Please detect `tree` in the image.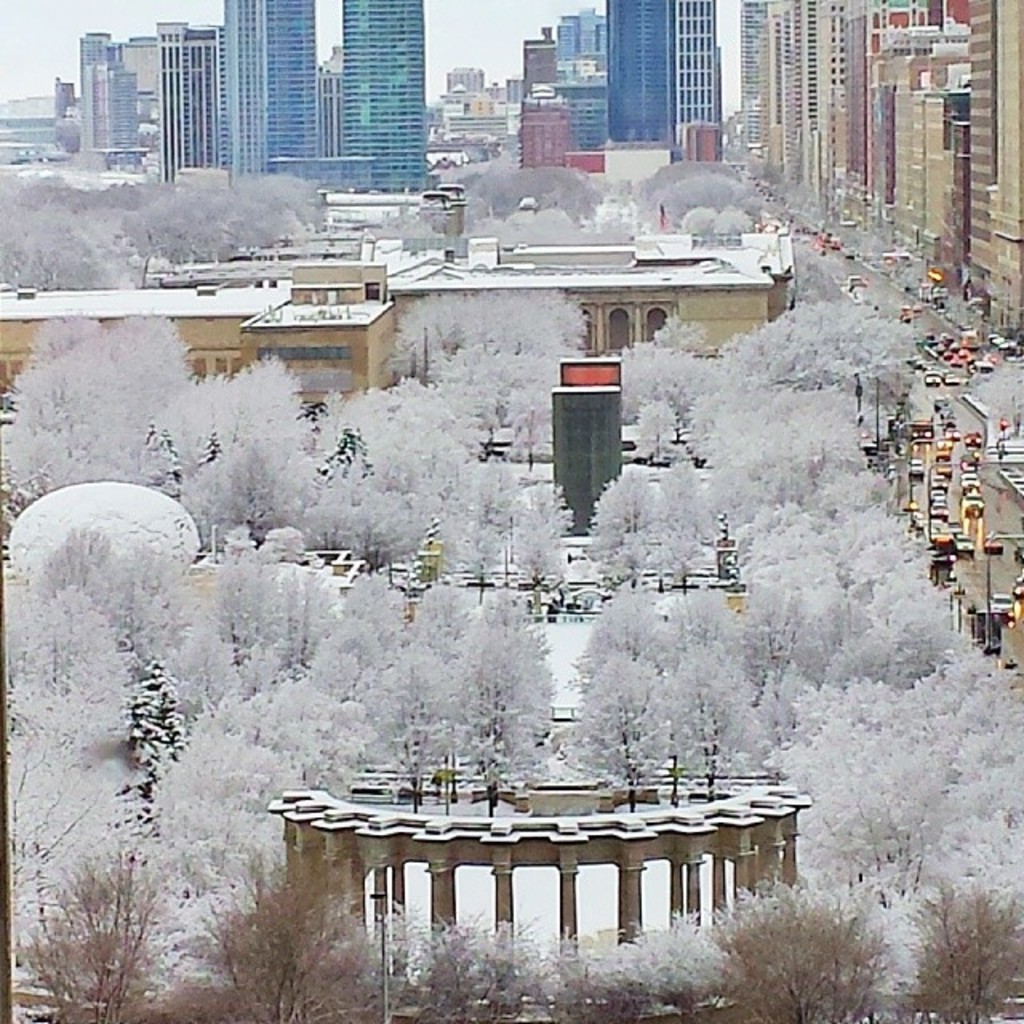
box(744, 651, 994, 982).
